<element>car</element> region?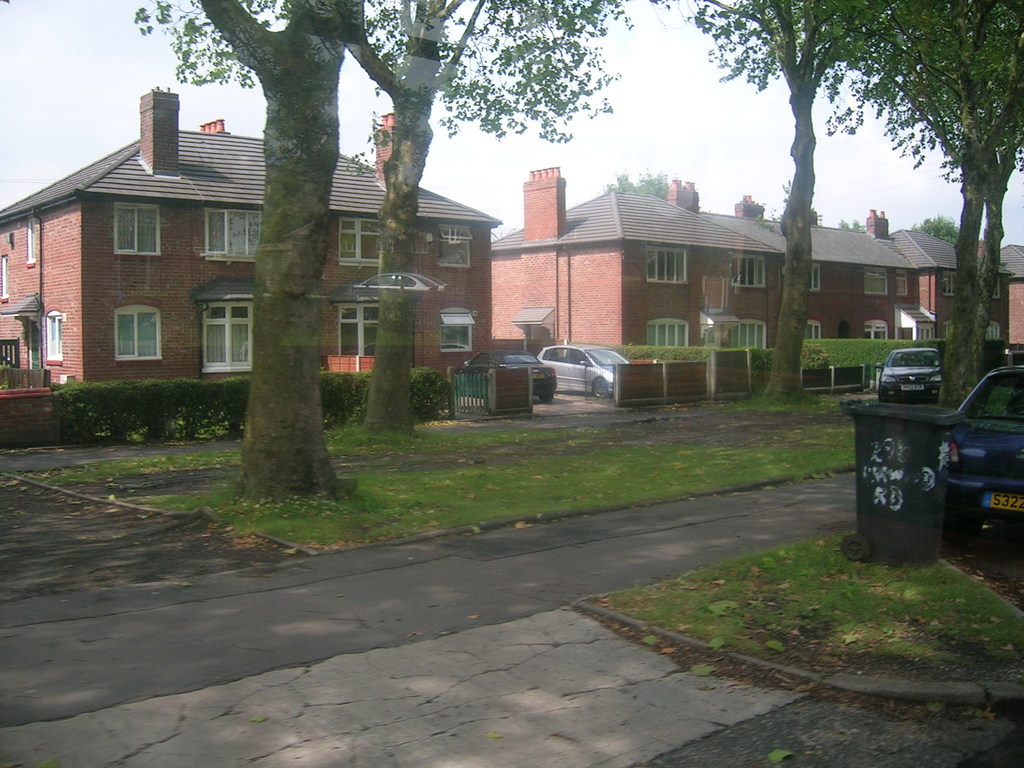
box(950, 364, 1023, 543)
